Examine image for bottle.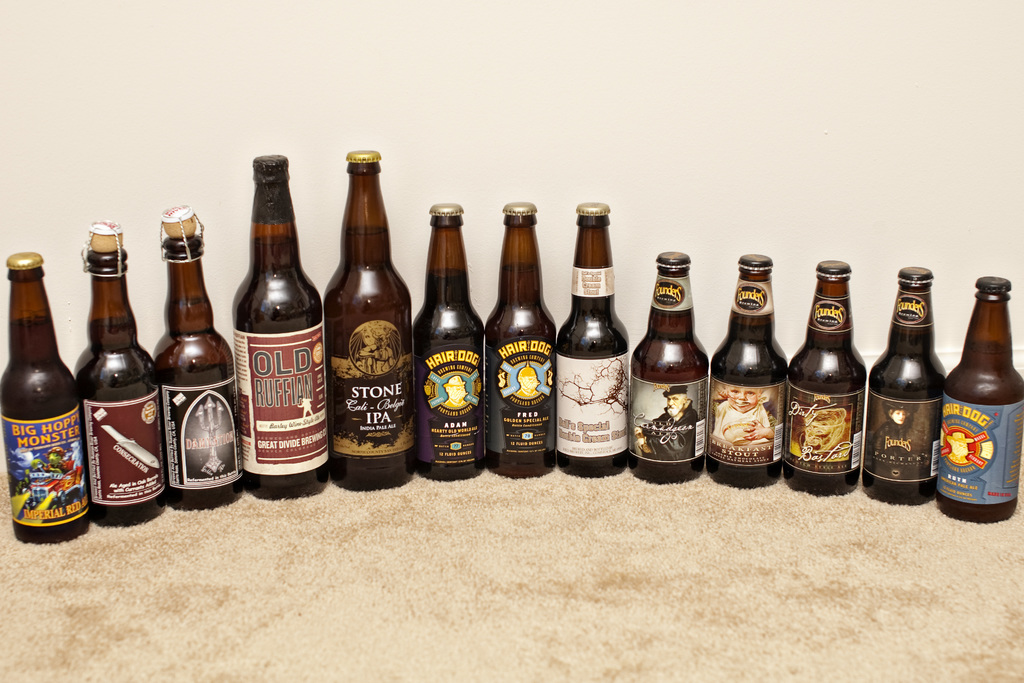
Examination result: bbox=(628, 245, 704, 482).
